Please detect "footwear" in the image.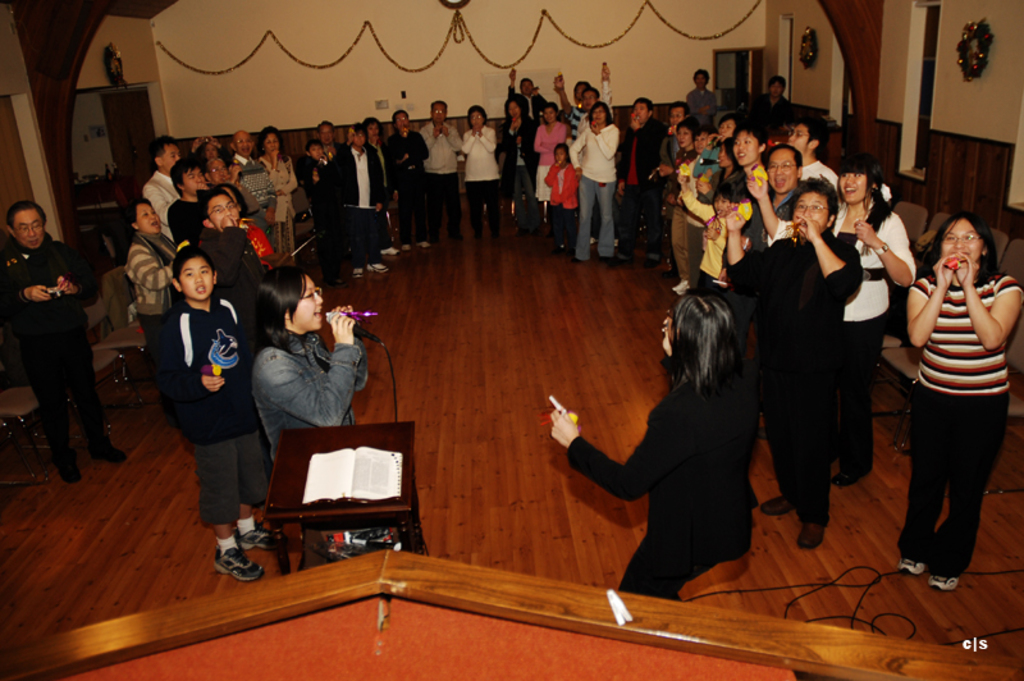
(754,492,800,517).
